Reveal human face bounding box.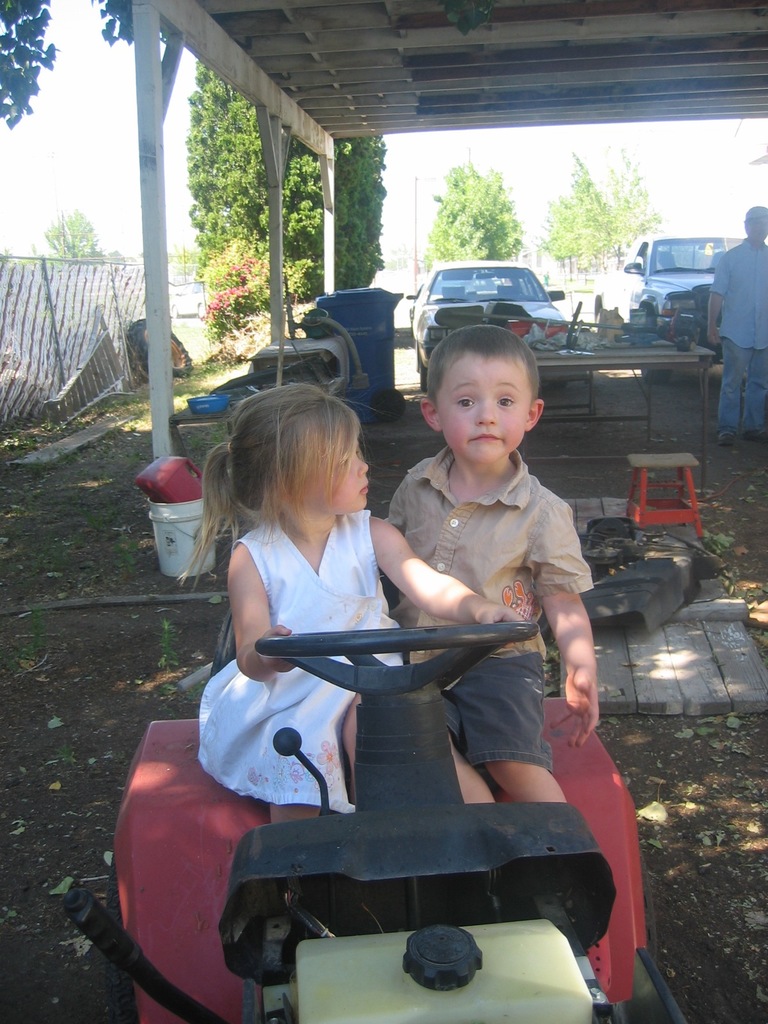
Revealed: [x1=748, y1=209, x2=767, y2=242].
